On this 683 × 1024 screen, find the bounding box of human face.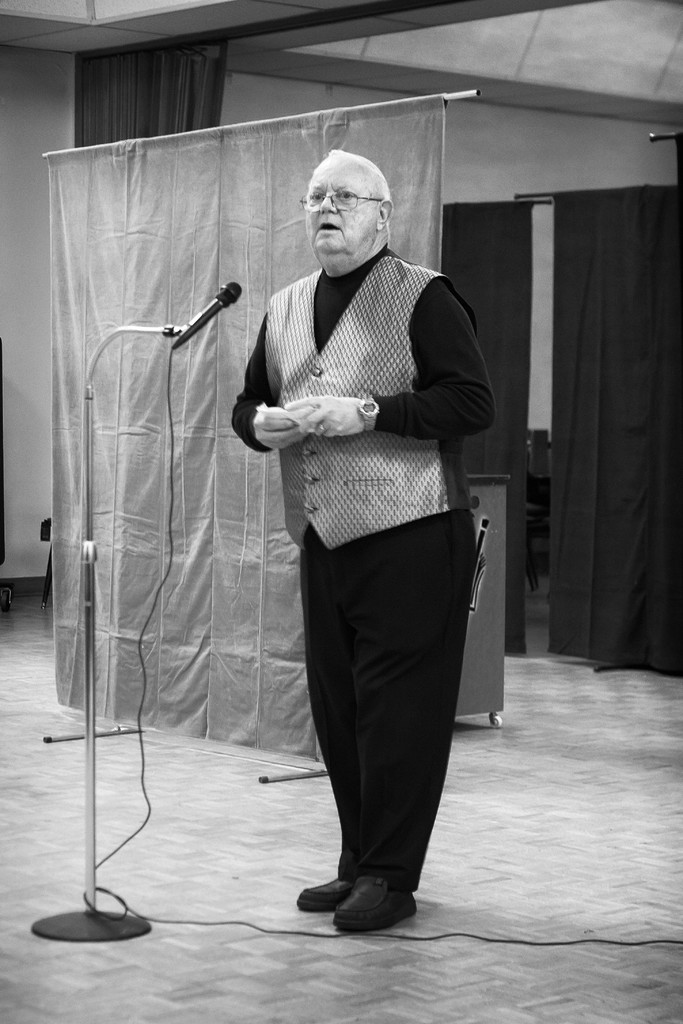
Bounding box: x1=300 y1=150 x2=372 y2=246.
